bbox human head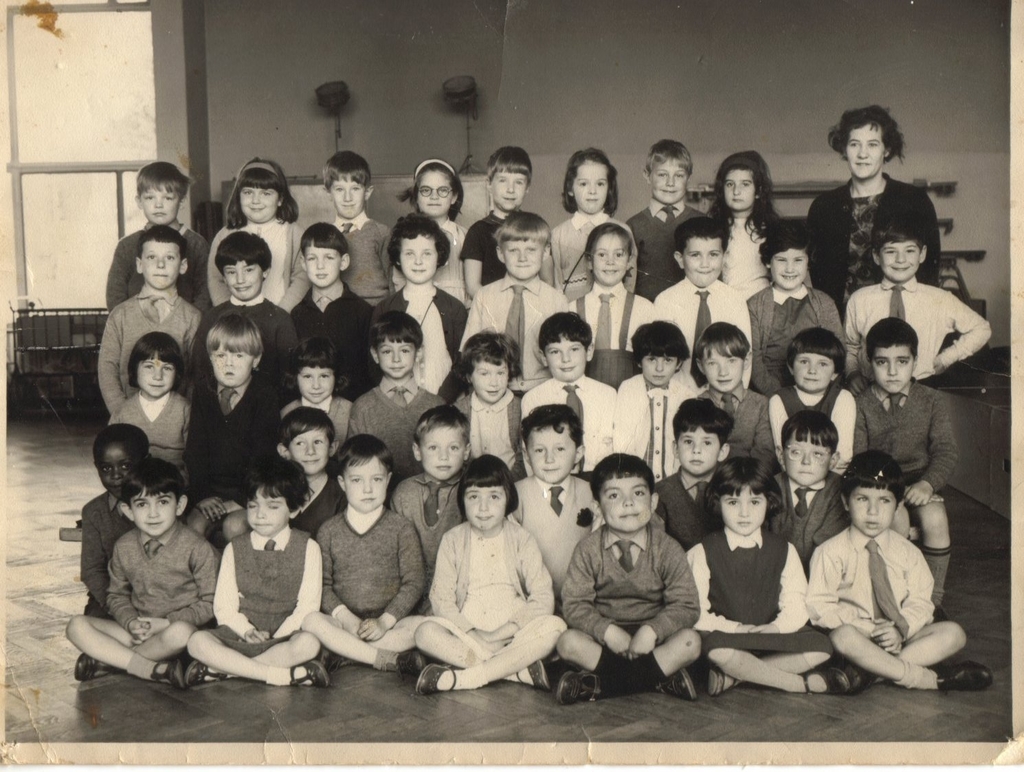
box(582, 224, 632, 289)
